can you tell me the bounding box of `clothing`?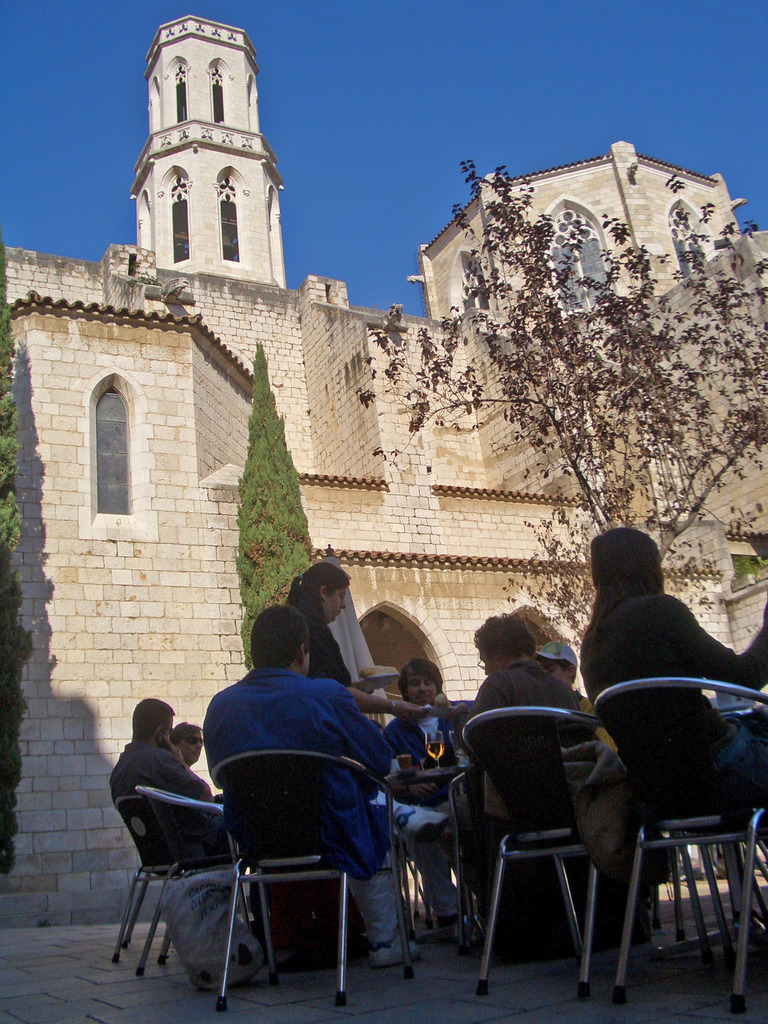
x1=464 y1=669 x2=577 y2=726.
